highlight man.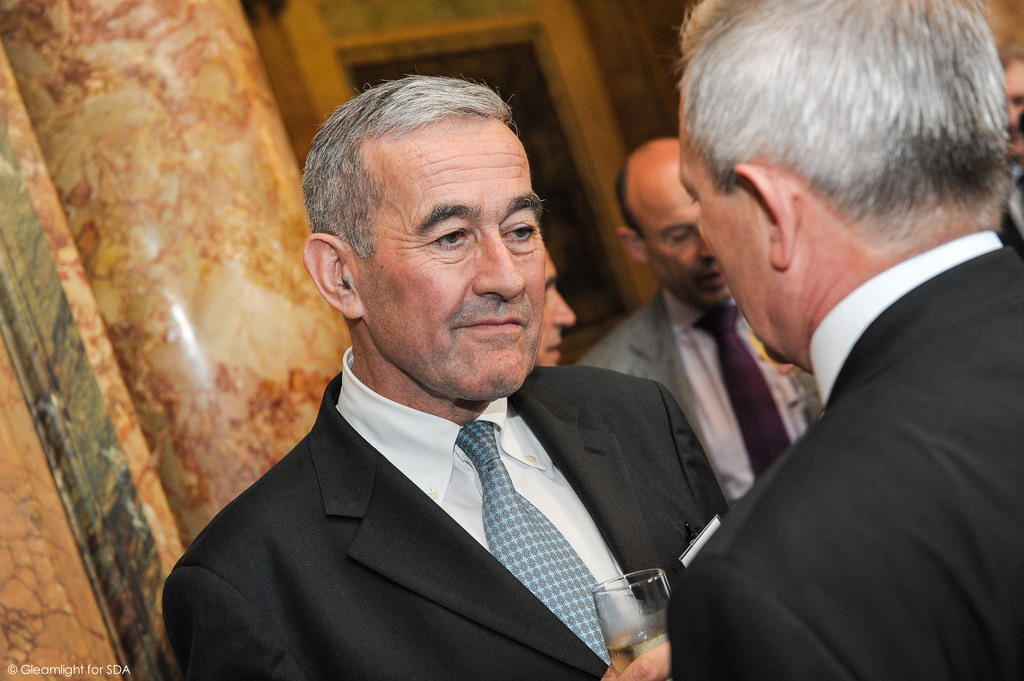
Highlighted region: locate(577, 132, 820, 517).
